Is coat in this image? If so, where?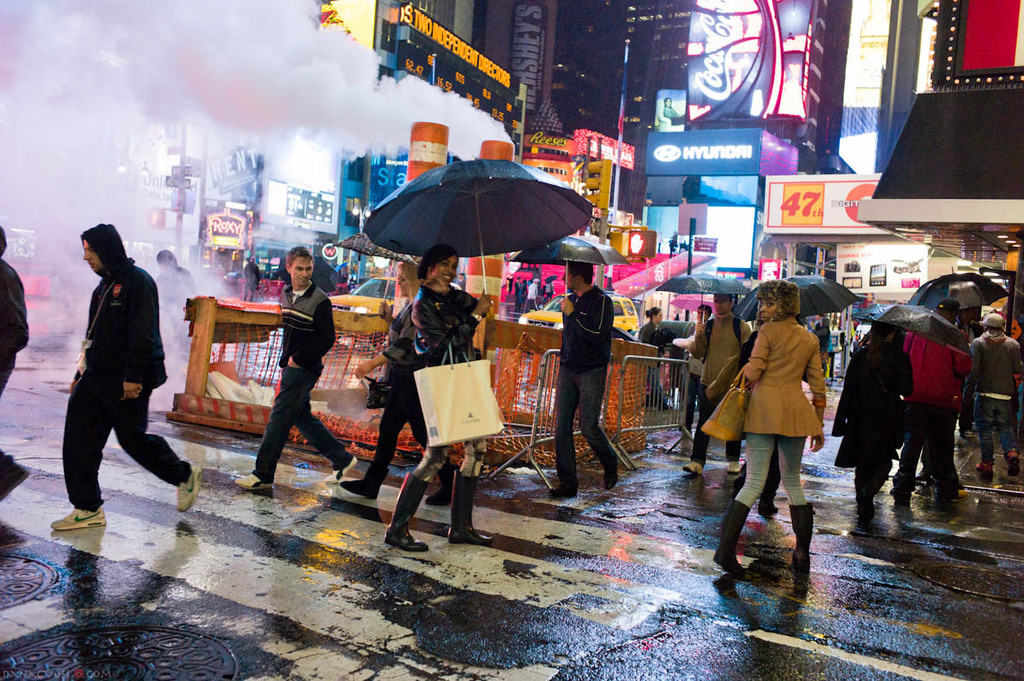
Yes, at pyautogui.locateOnScreen(837, 337, 920, 478).
